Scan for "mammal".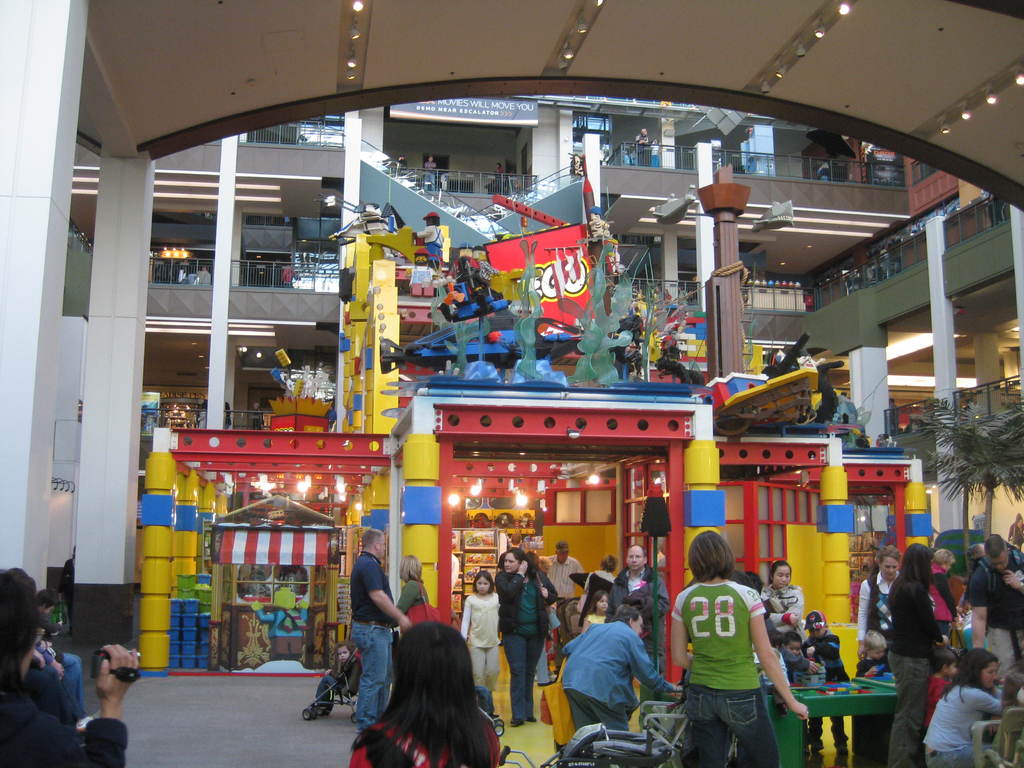
Scan result: (657, 566, 804, 732).
